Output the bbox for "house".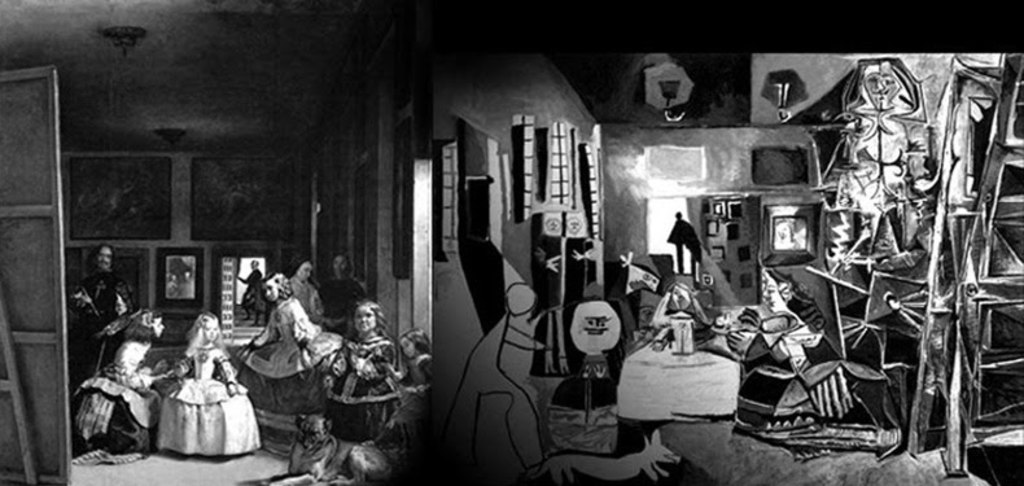
pyautogui.locateOnScreen(0, 0, 1023, 485).
